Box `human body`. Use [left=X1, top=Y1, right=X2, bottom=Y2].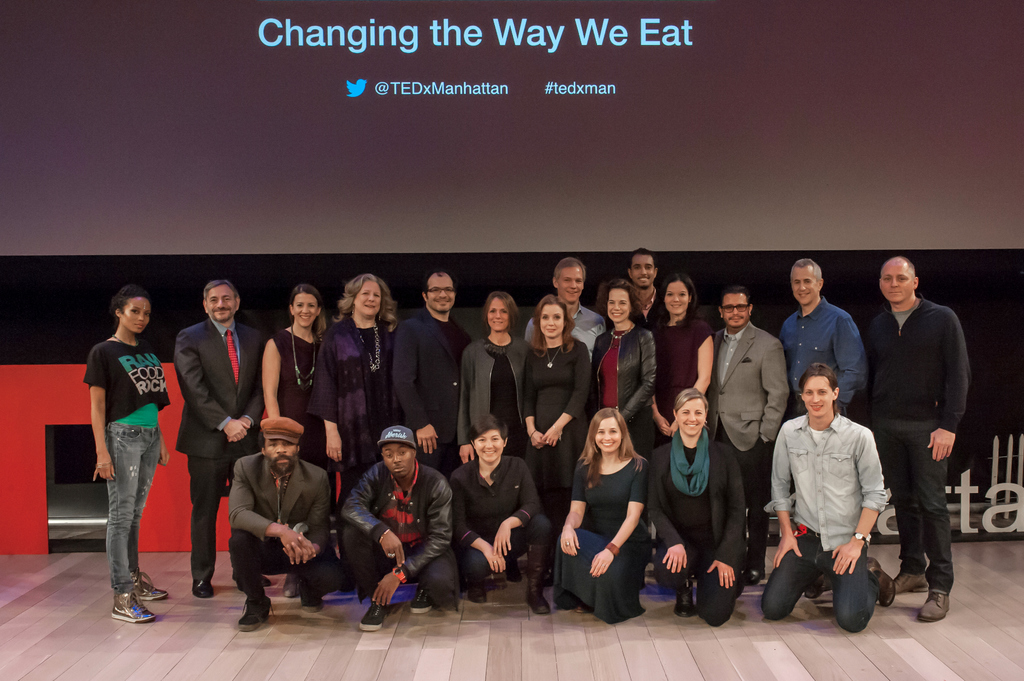
[left=861, top=294, right=968, bottom=624].
